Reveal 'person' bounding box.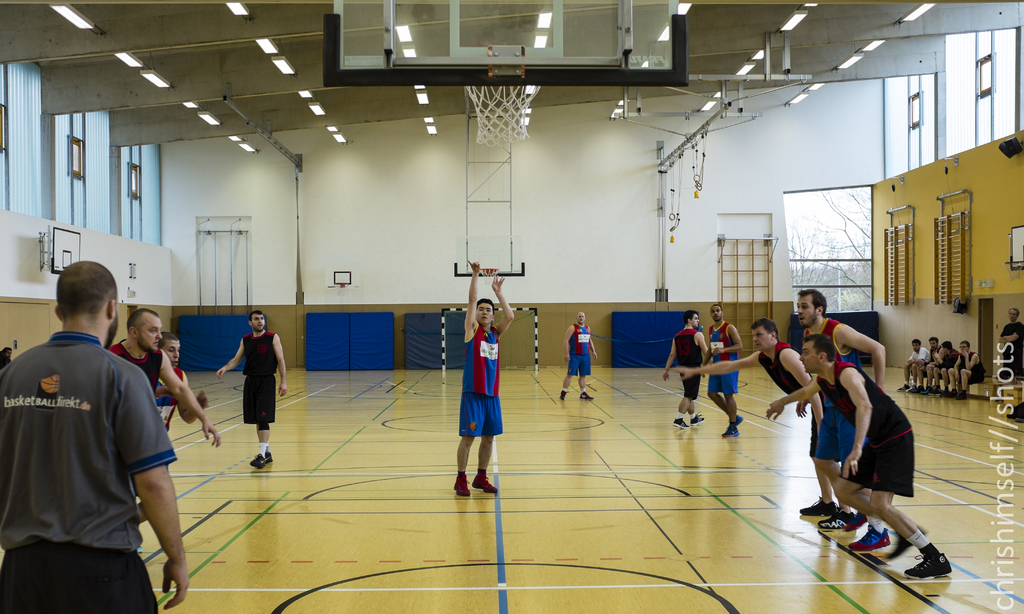
Revealed: [left=796, top=283, right=890, bottom=398].
